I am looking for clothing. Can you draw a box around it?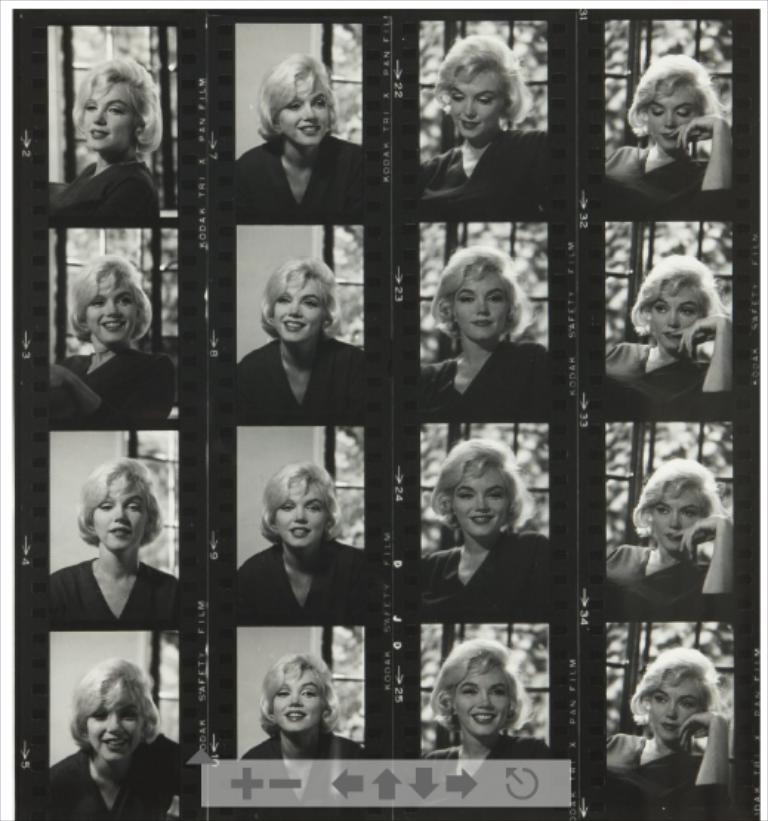
Sure, the bounding box is <bbox>410, 124, 546, 225</bbox>.
